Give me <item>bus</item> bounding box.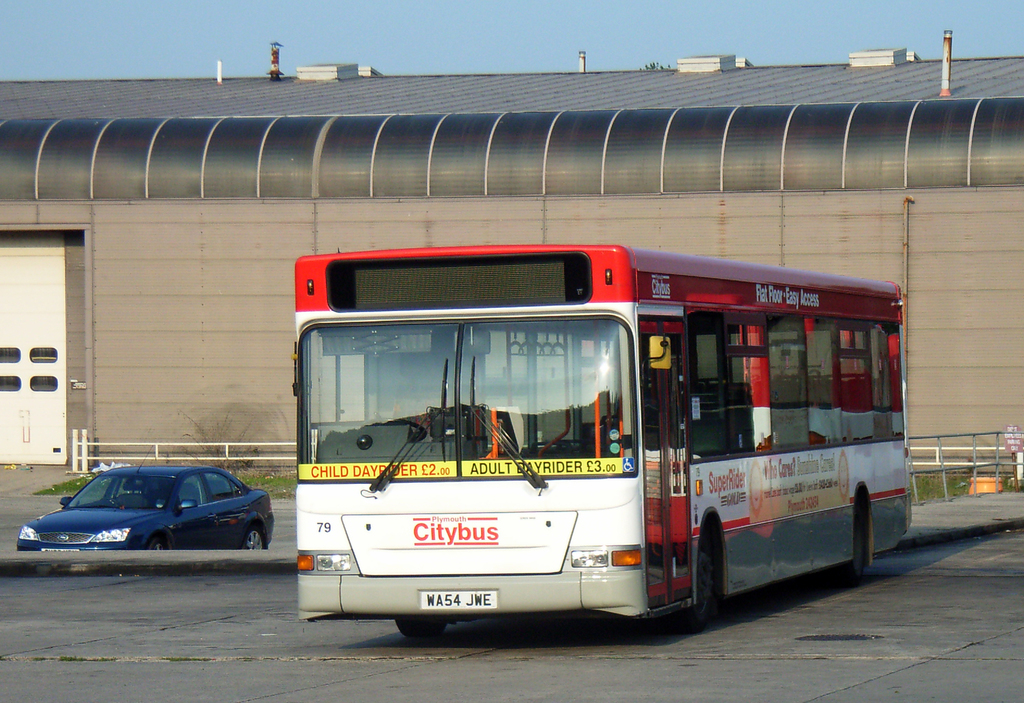
(left=289, top=246, right=911, bottom=645).
